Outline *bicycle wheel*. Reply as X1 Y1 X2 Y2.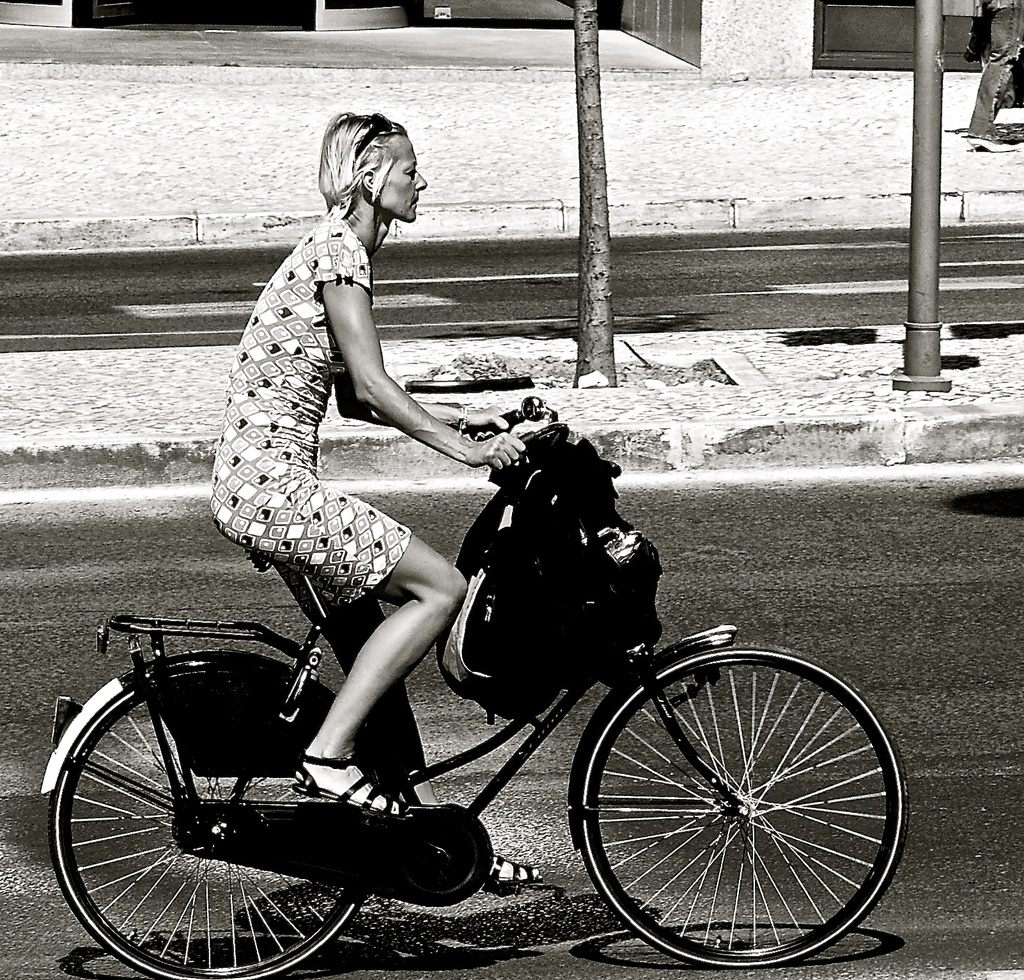
569 684 911 961.
